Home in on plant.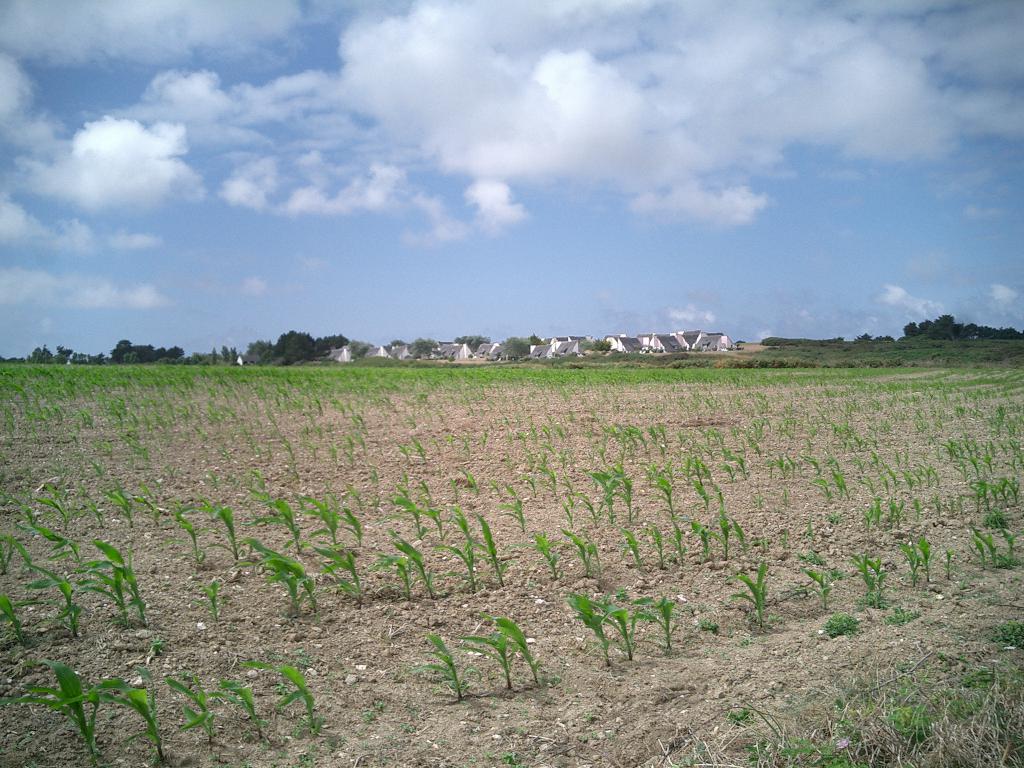
Homed in at Rect(413, 625, 472, 696).
